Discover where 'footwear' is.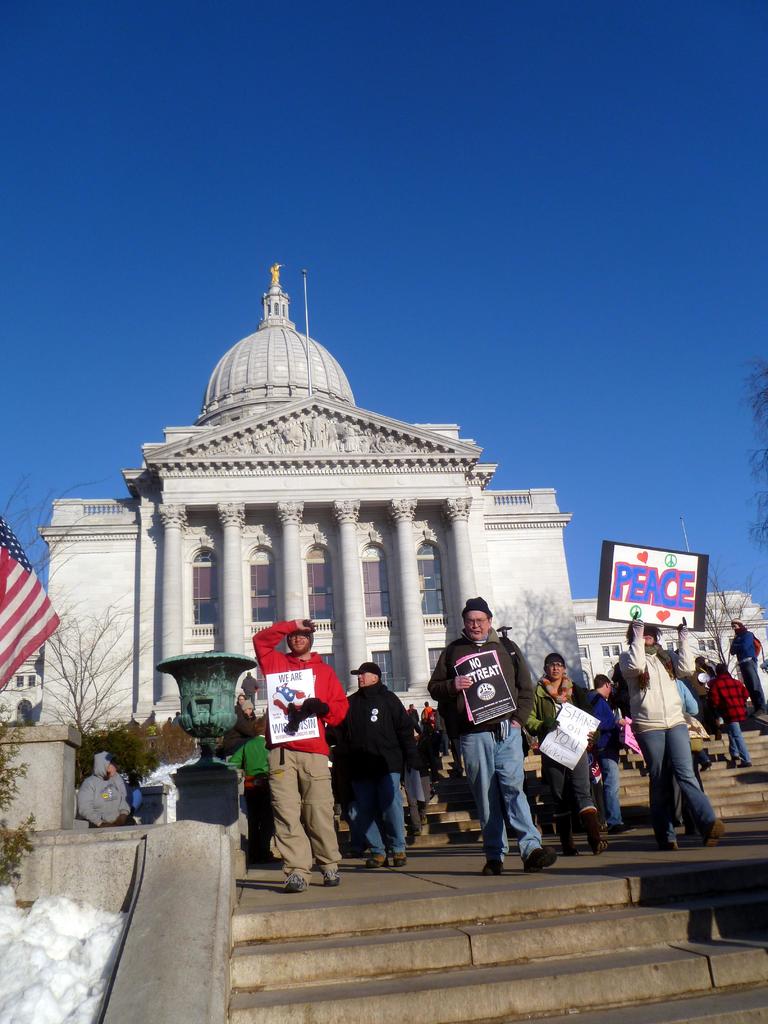
Discovered at 700:760:710:770.
